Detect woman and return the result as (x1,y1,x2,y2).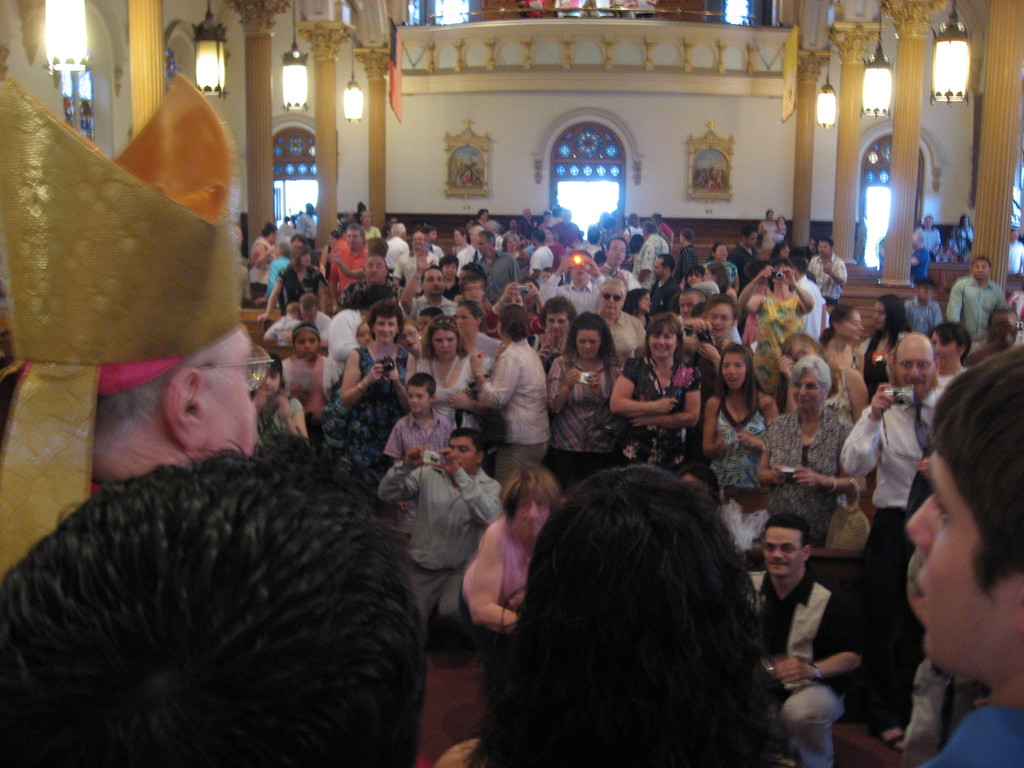
(354,319,374,348).
